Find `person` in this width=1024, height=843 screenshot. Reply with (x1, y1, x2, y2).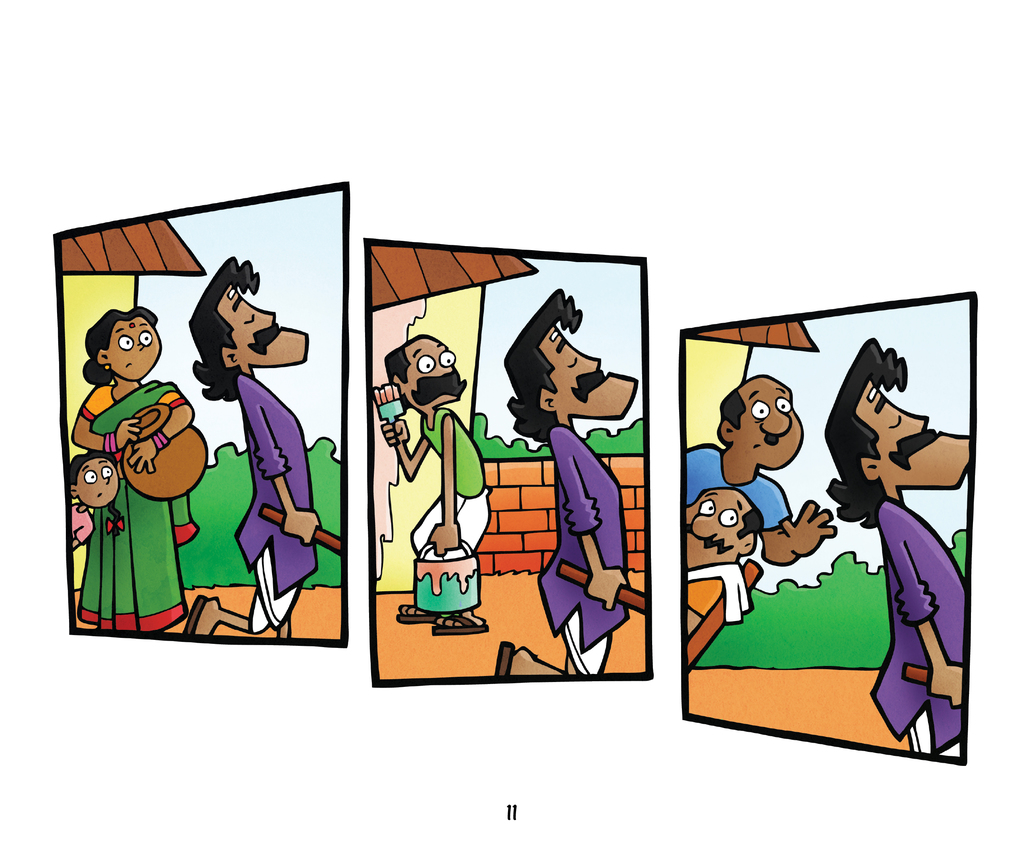
(515, 274, 624, 638).
